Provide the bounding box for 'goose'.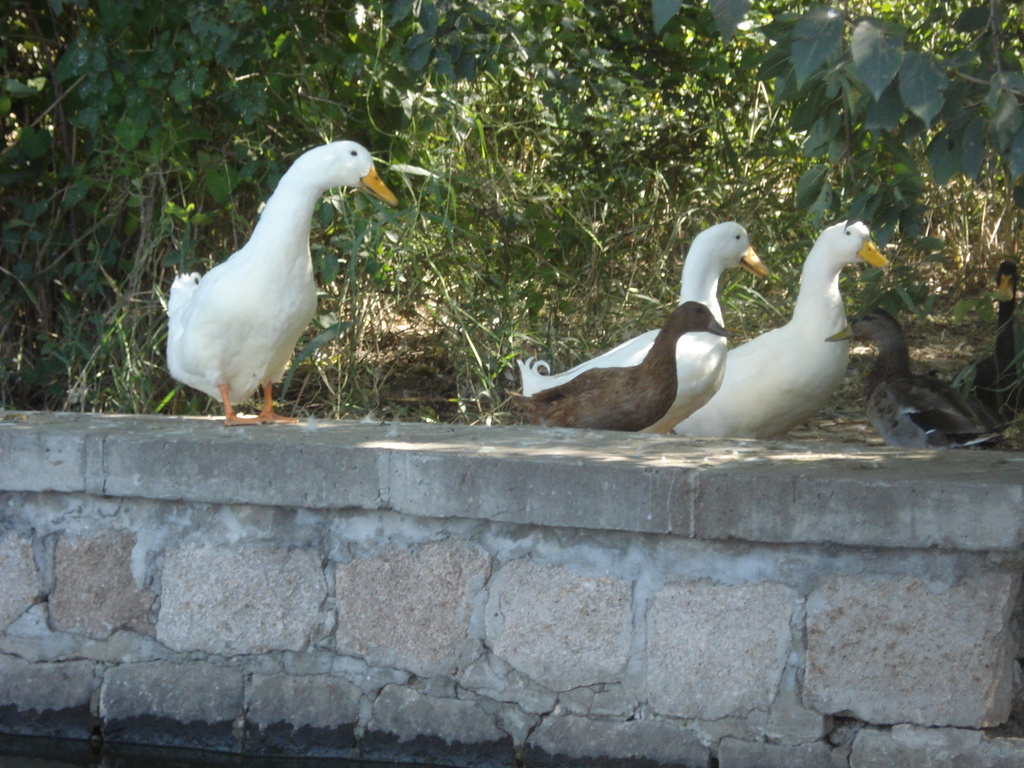
l=505, t=298, r=726, b=424.
